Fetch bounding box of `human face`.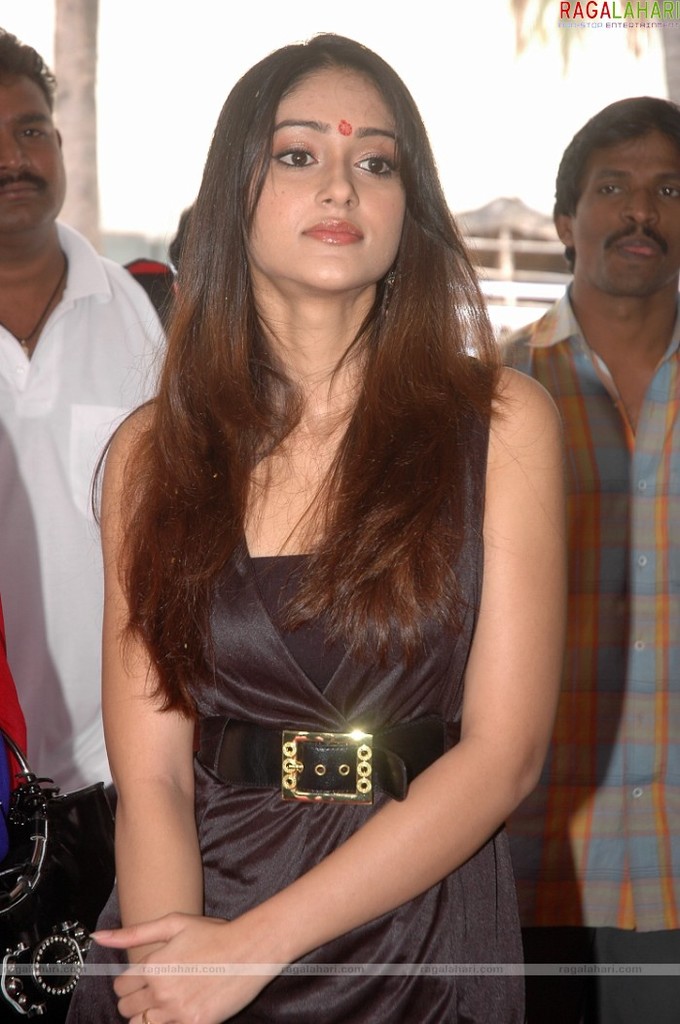
Bbox: box(246, 69, 408, 285).
